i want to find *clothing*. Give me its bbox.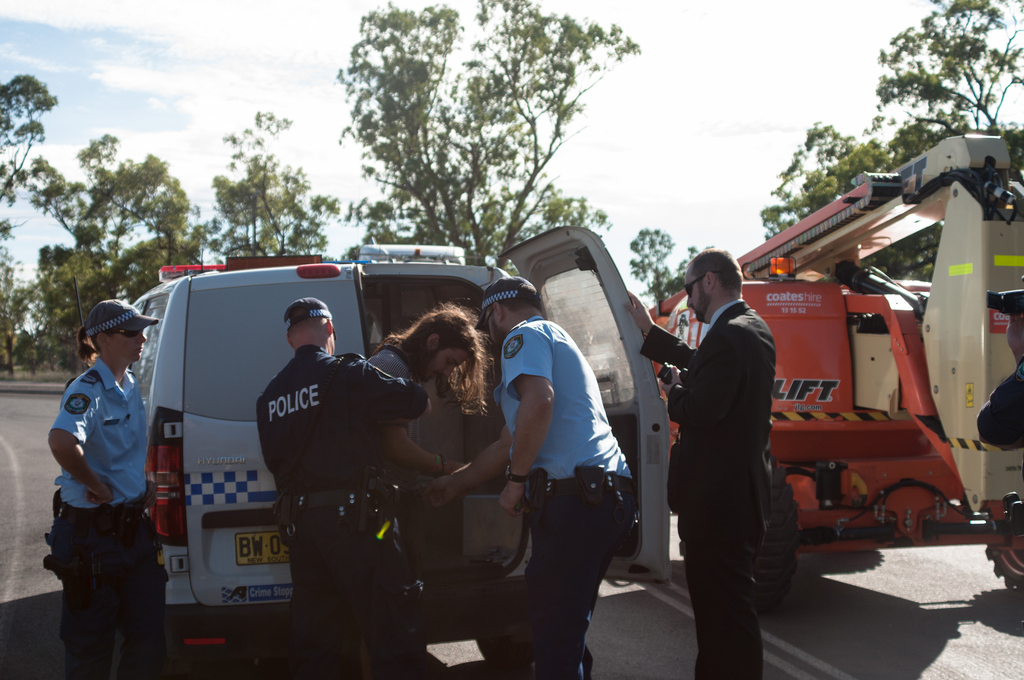
left=255, top=340, right=426, bottom=679.
